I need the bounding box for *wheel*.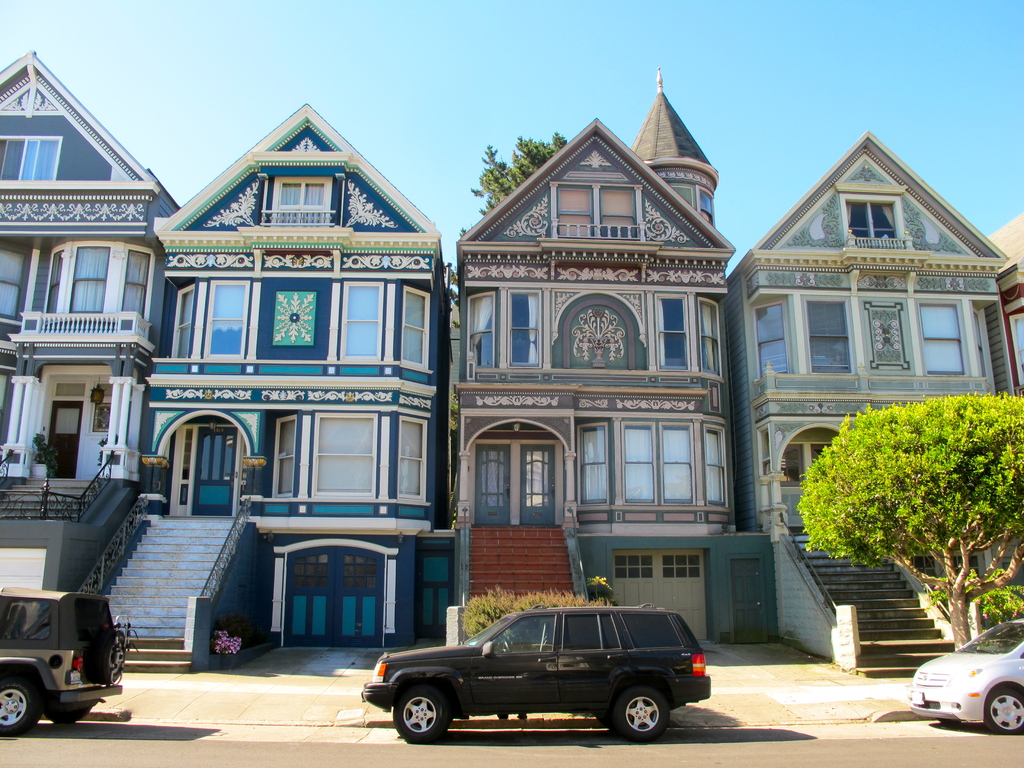
Here it is: 0/676/36/740.
